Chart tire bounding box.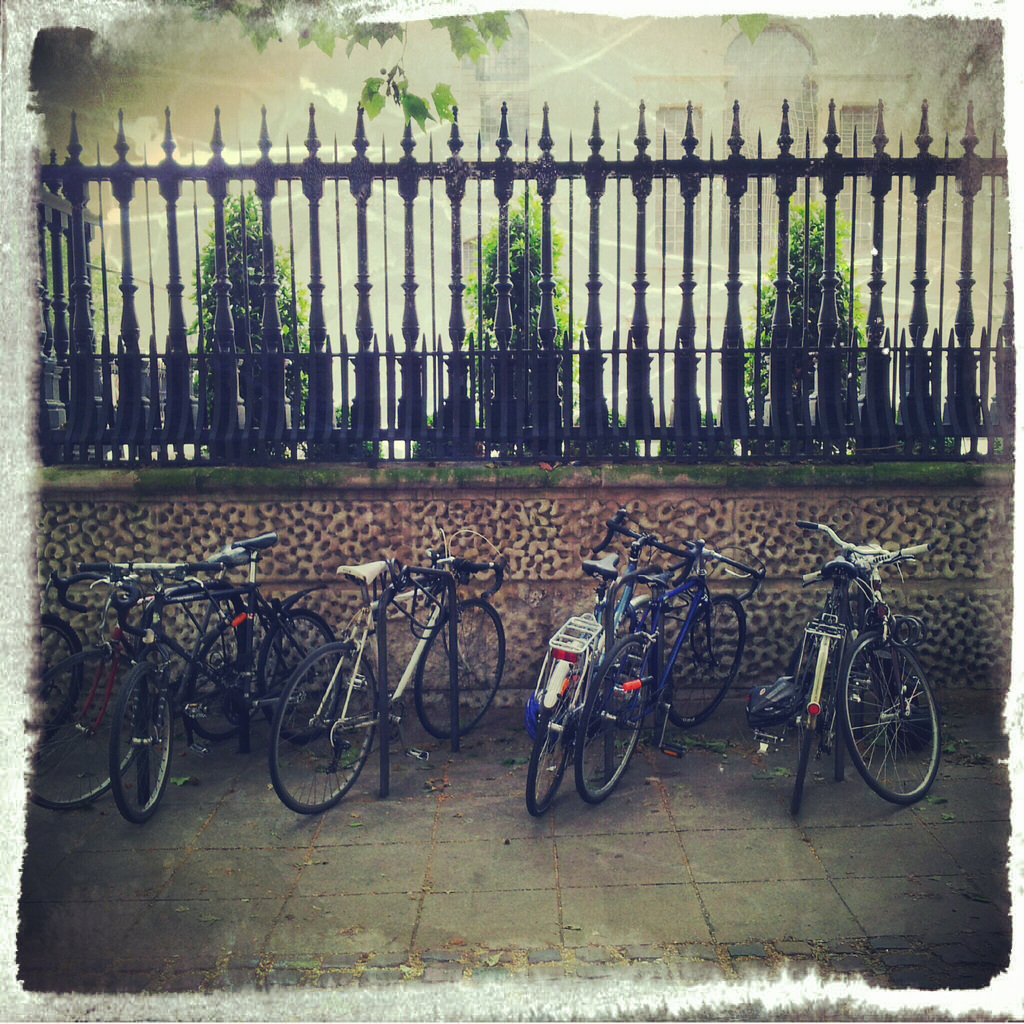
Charted: (526, 673, 584, 816).
